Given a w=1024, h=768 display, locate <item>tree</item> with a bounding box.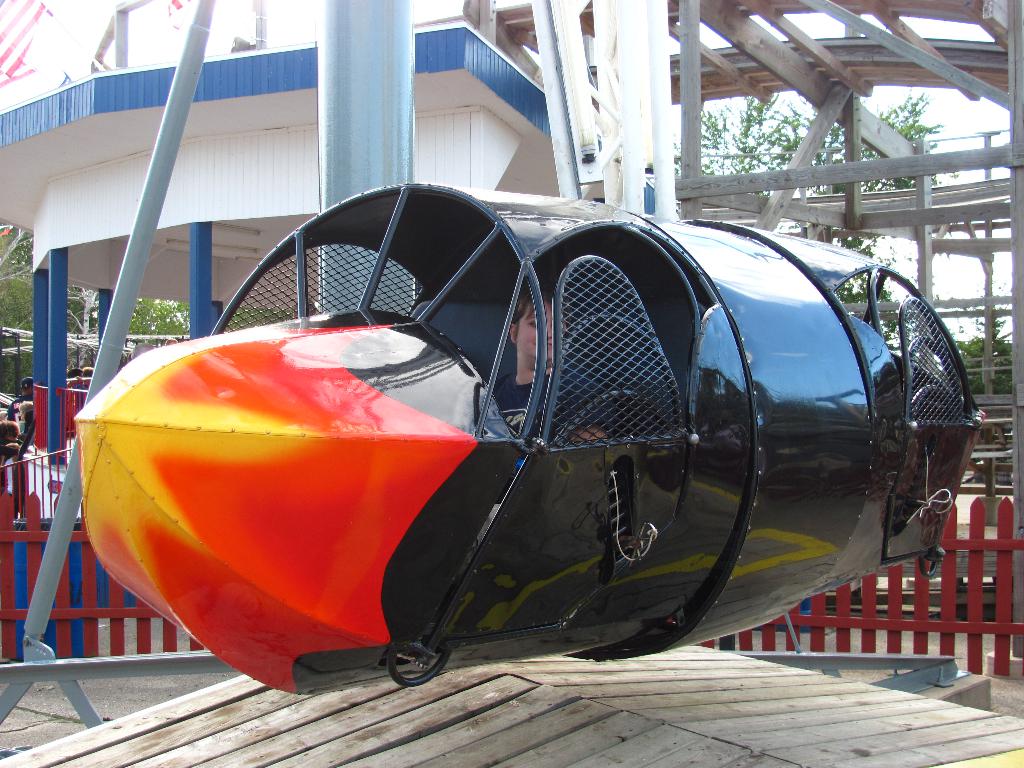
Located: crop(657, 85, 938, 249).
